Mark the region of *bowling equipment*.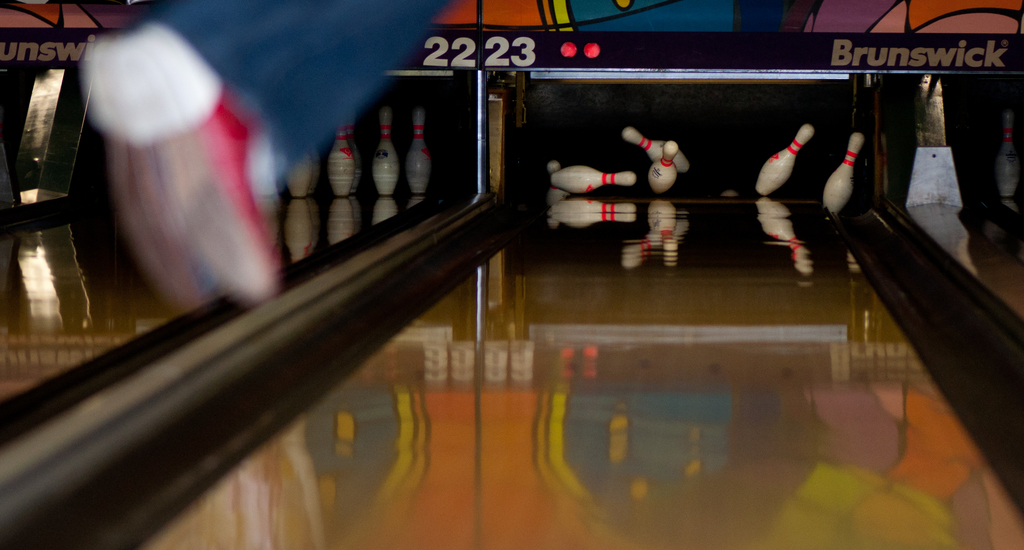
Region: <region>373, 106, 399, 197</region>.
